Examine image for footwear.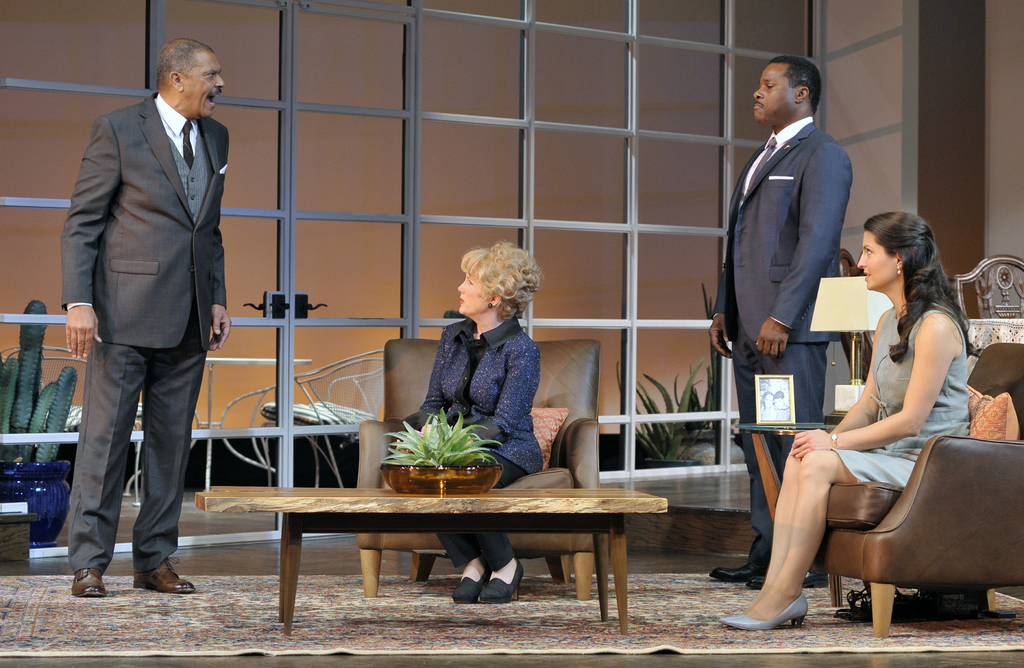
Examination result: [left=710, top=561, right=767, bottom=581].
